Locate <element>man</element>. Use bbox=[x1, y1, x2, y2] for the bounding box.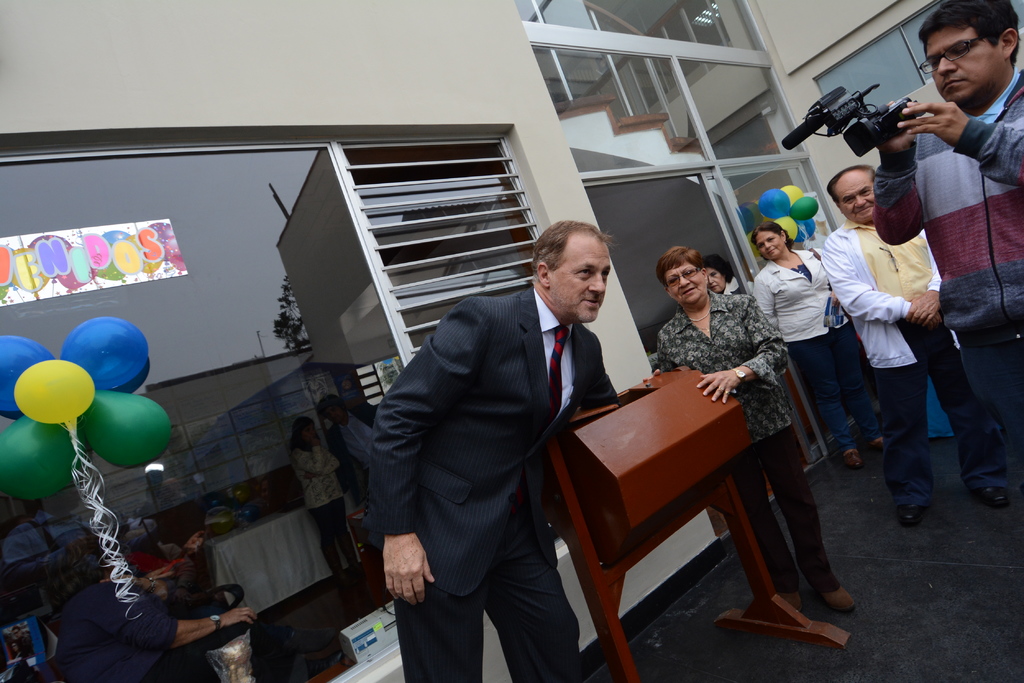
bbox=[44, 555, 260, 682].
